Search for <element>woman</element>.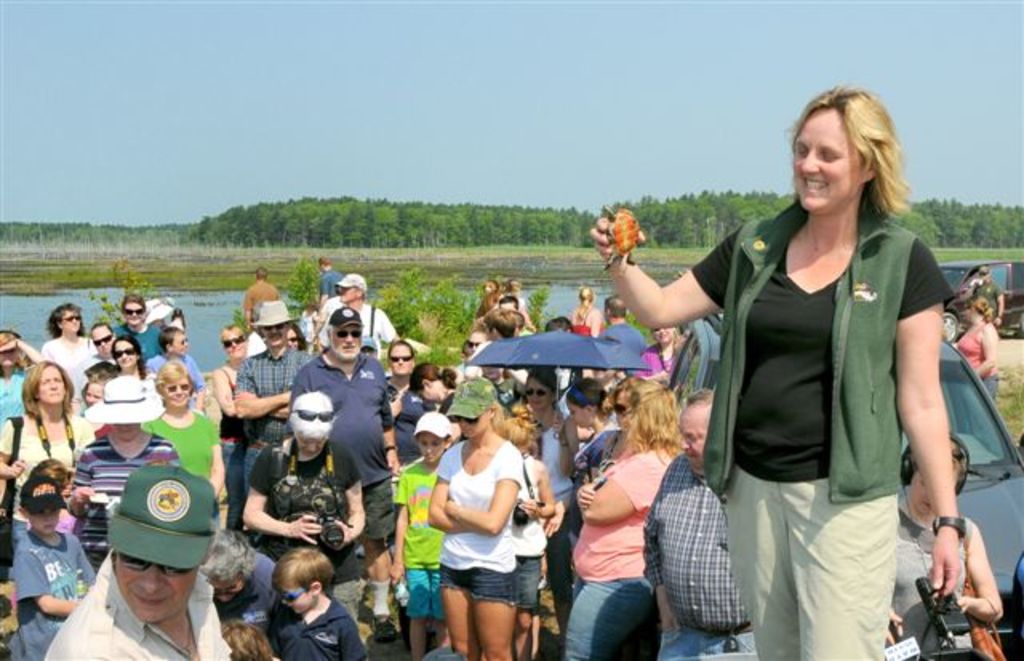
Found at {"left": 590, "top": 88, "right": 963, "bottom": 659}.
